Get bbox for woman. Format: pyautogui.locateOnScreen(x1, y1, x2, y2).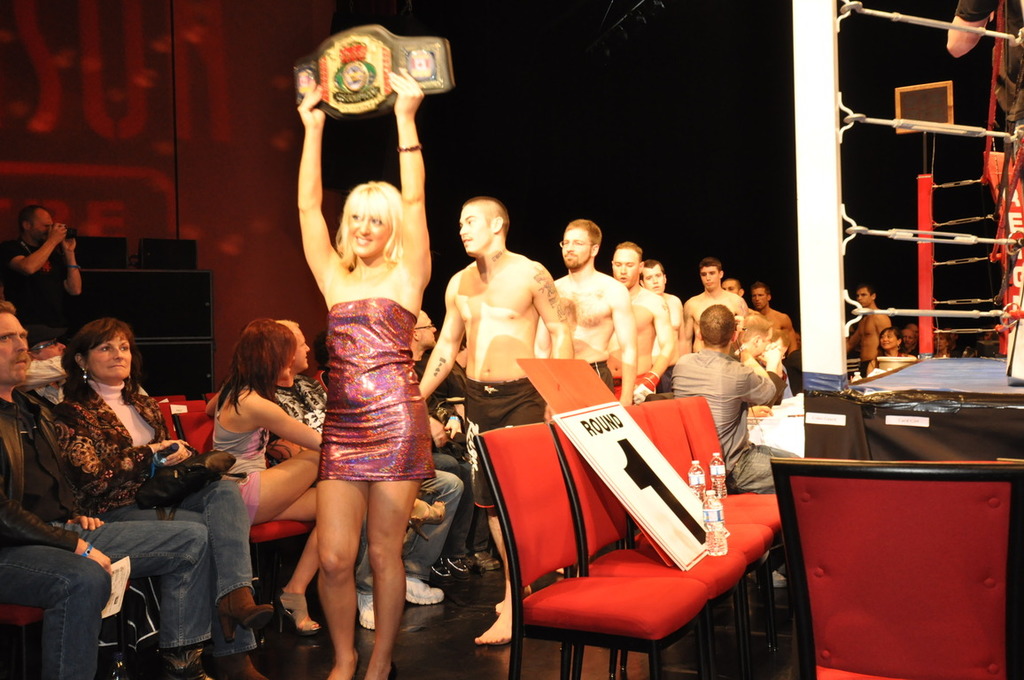
pyautogui.locateOnScreen(291, 84, 432, 679).
